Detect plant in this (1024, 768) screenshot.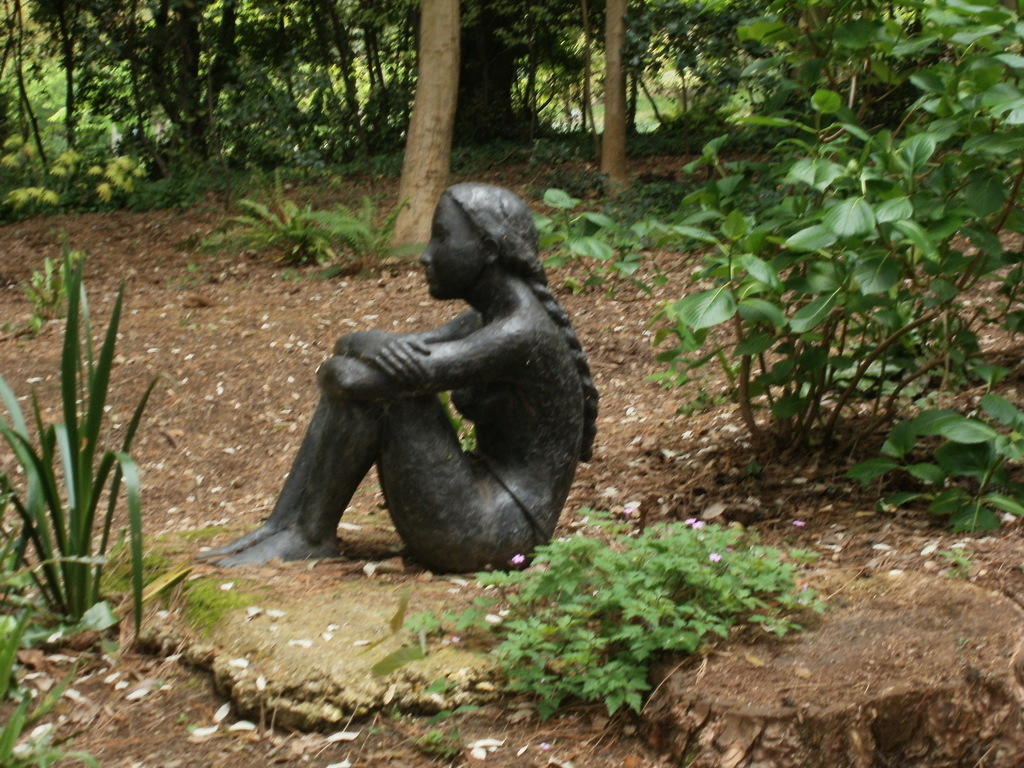
Detection: 174/709/200/735.
